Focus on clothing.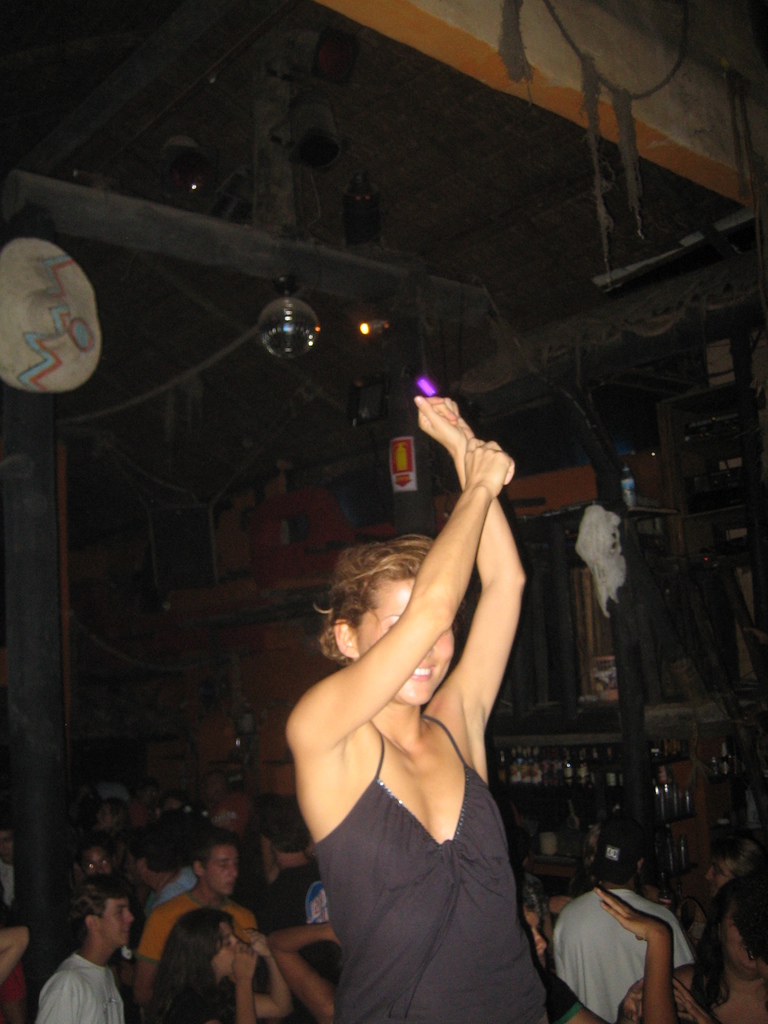
Focused at bbox=(307, 686, 556, 989).
